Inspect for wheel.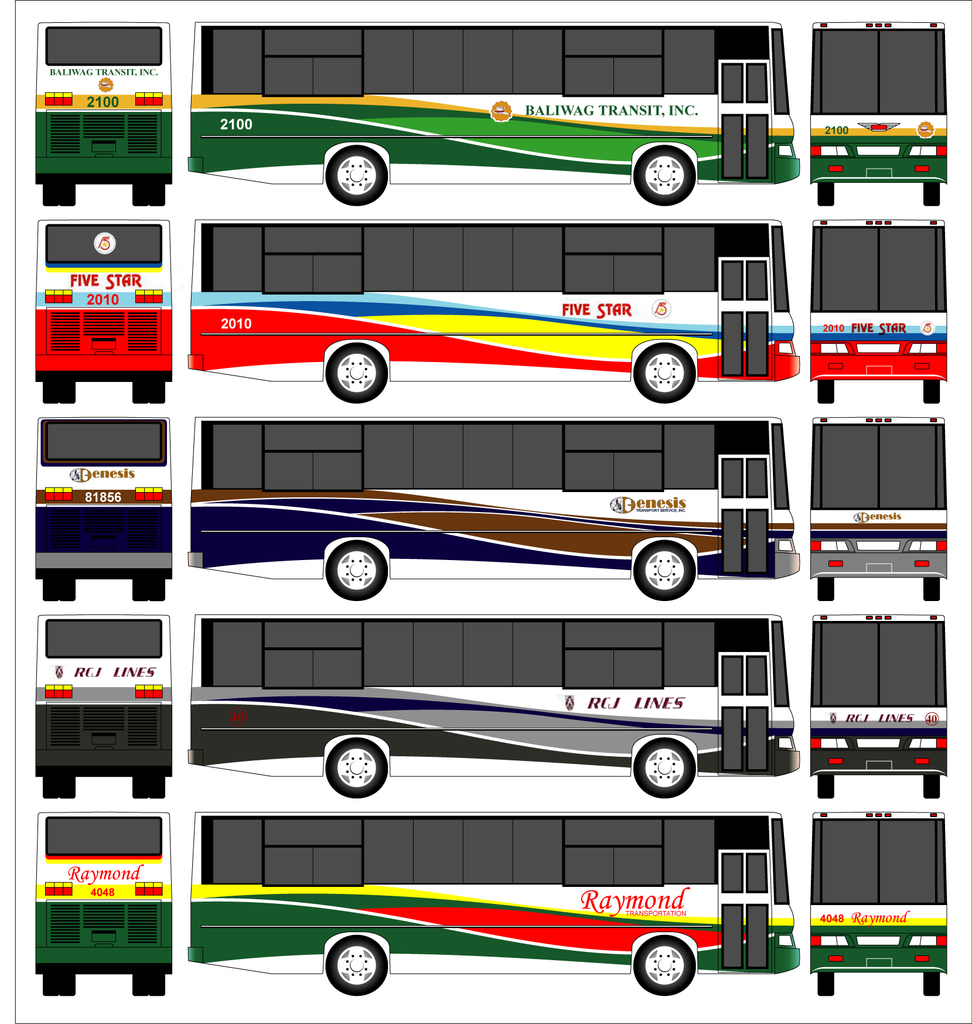
Inspection: <bbox>321, 342, 394, 403</bbox>.
